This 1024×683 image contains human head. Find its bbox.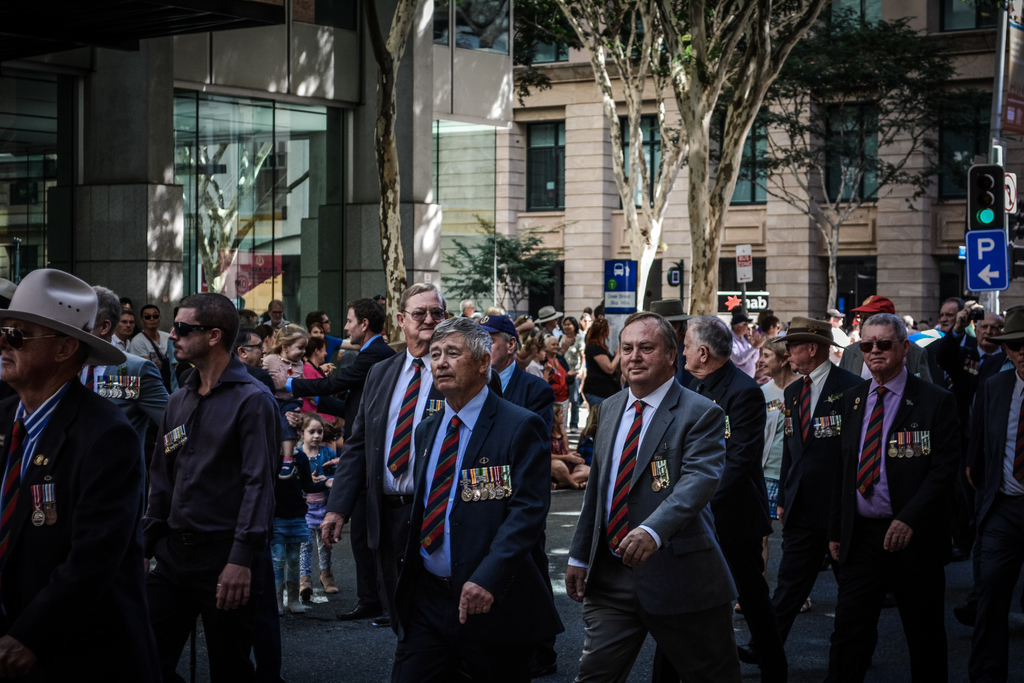
detection(756, 338, 794, 376).
